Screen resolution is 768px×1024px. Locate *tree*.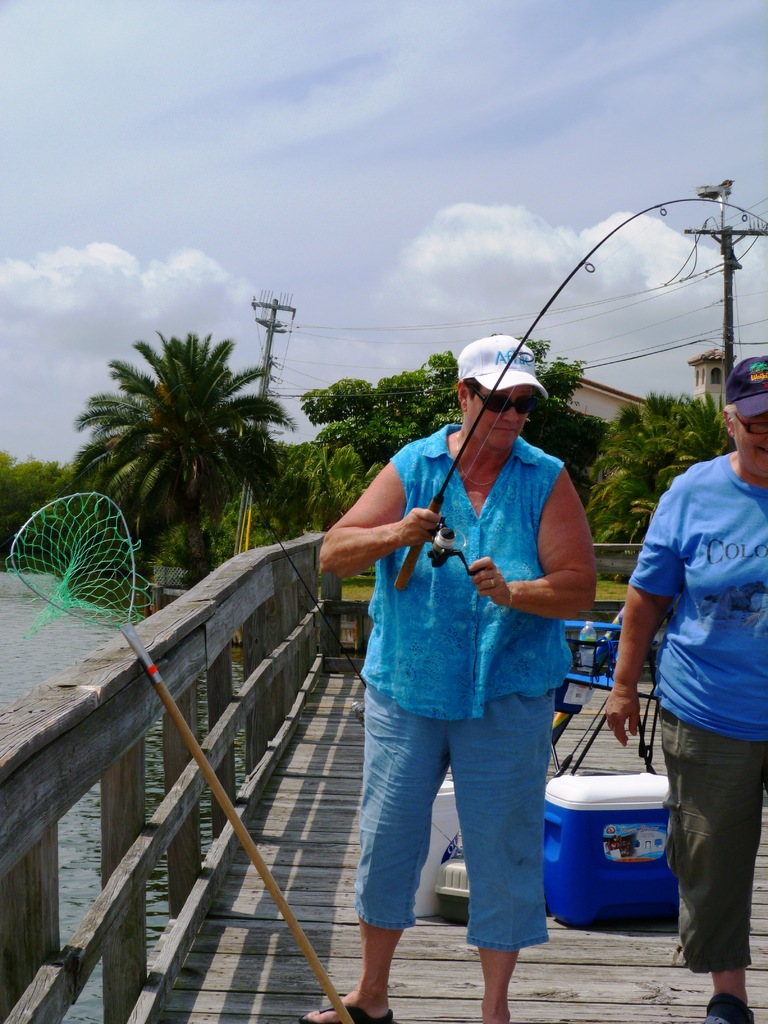
0/454/88/568.
